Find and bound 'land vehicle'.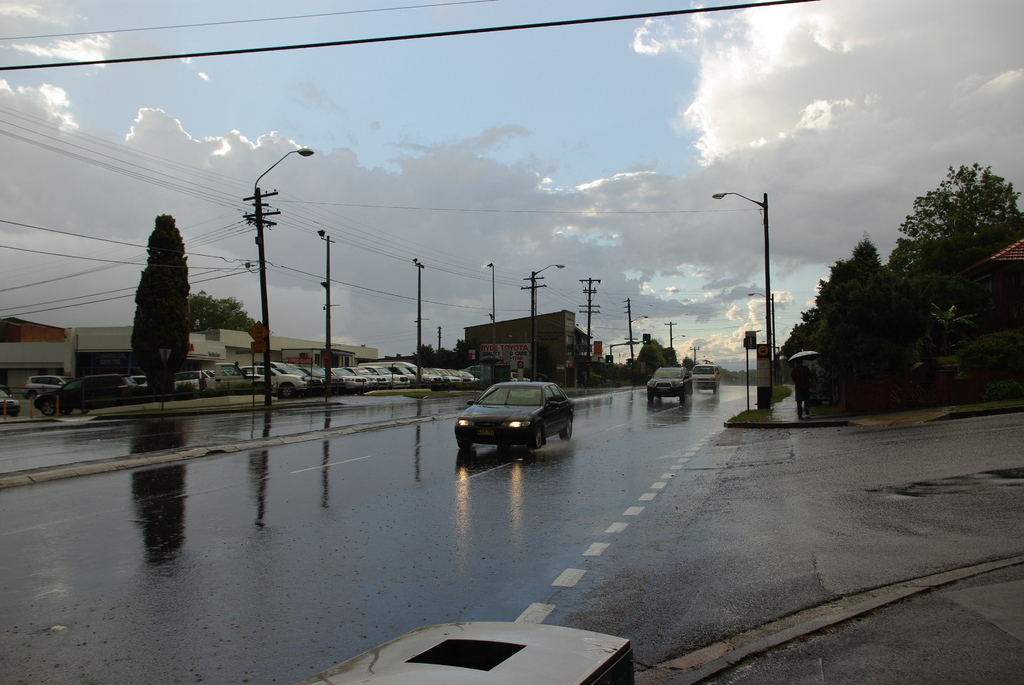
Bound: [x1=515, y1=372, x2=530, y2=379].
